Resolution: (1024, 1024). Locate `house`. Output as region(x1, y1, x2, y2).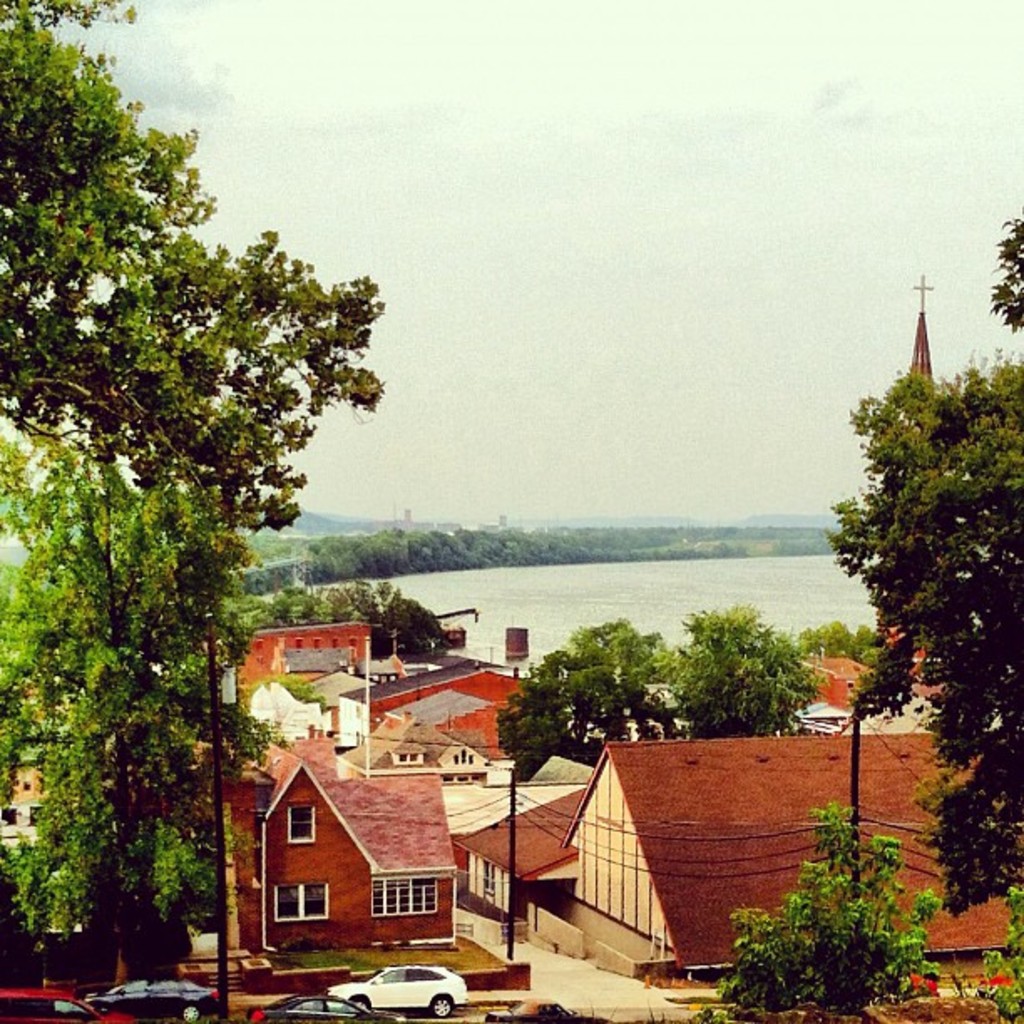
region(243, 666, 380, 751).
